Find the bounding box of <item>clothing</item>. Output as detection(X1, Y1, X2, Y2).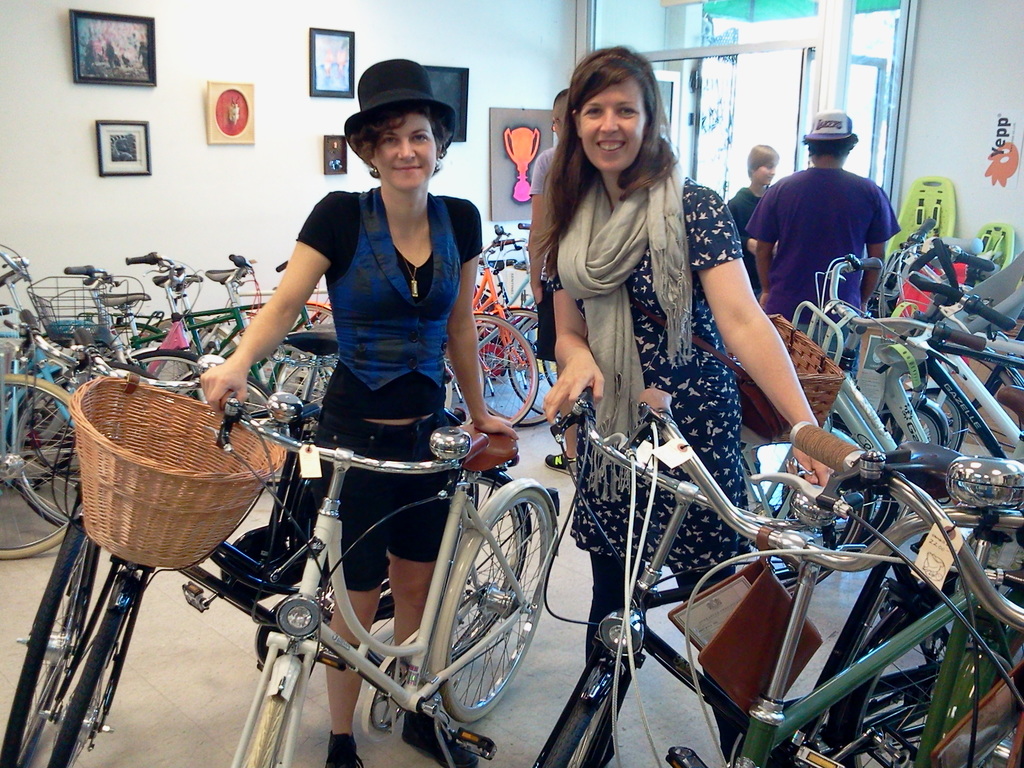
detection(717, 186, 781, 309).
